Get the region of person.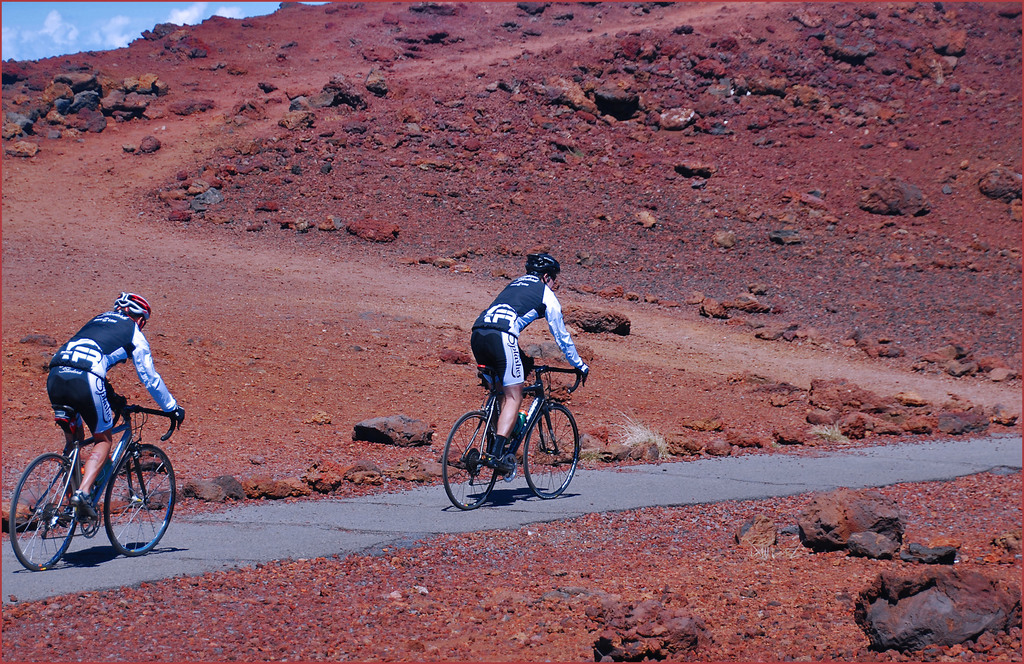
(469, 254, 589, 464).
